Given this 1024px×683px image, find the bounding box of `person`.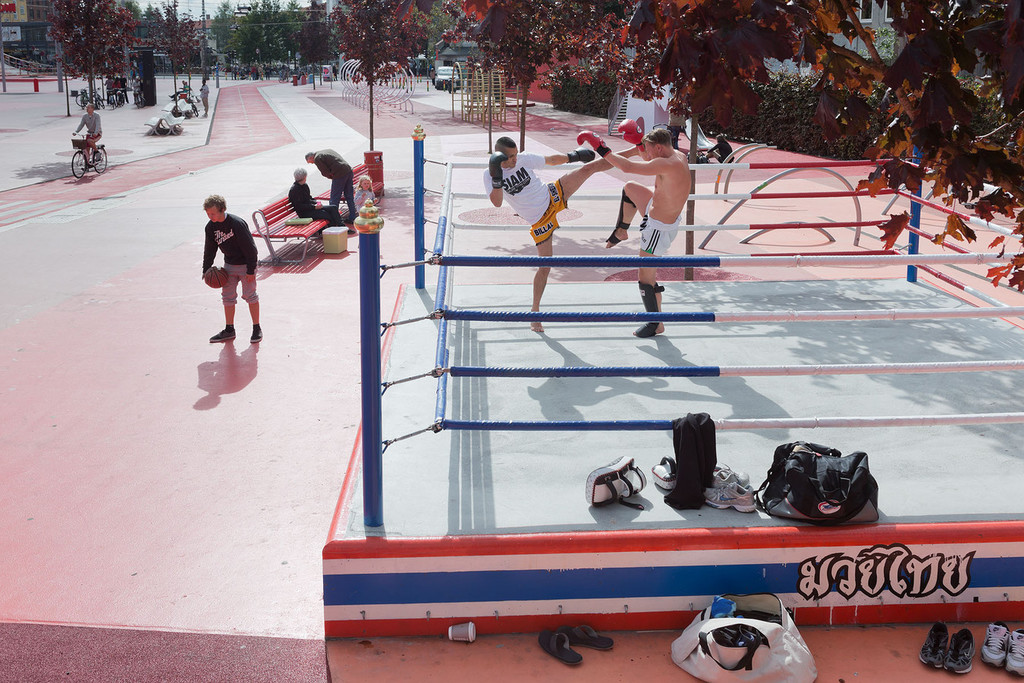
left=696, top=135, right=739, bottom=165.
